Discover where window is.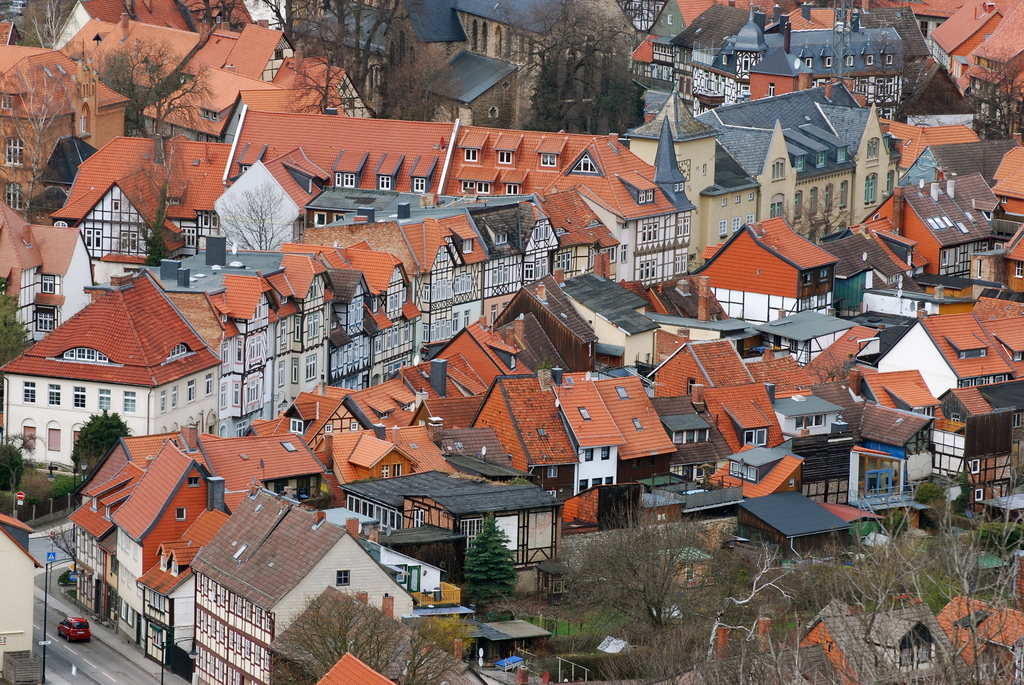
Discovered at (x1=818, y1=268, x2=830, y2=282).
